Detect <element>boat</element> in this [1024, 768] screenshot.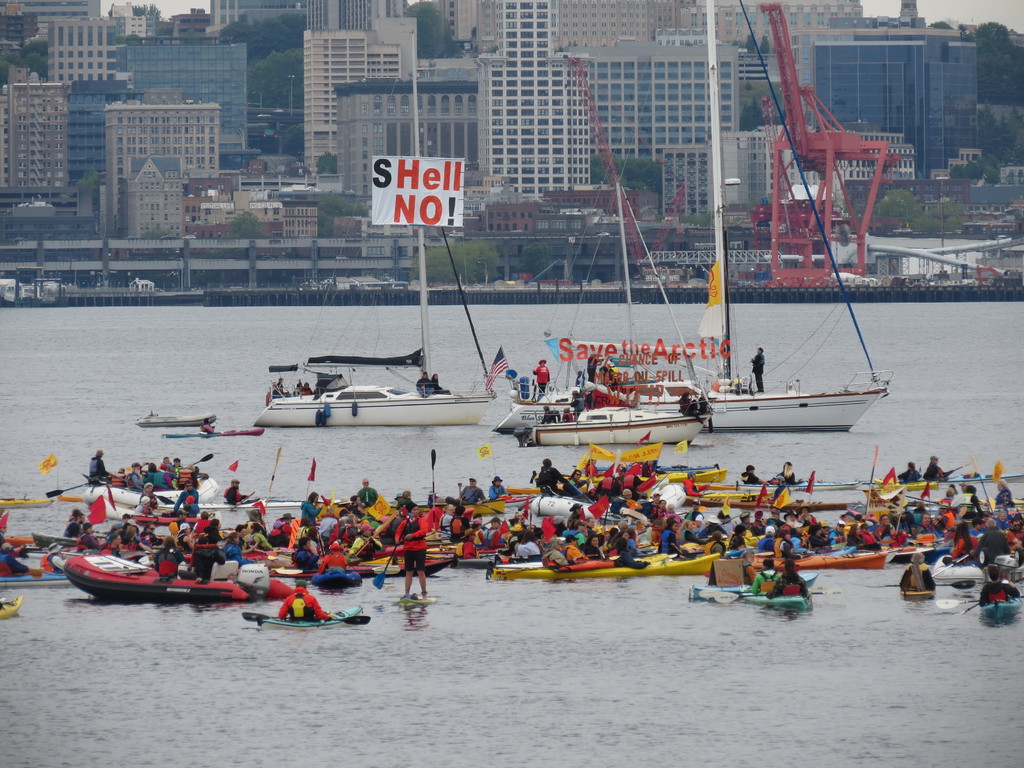
Detection: [left=526, top=474, right=698, bottom=517].
